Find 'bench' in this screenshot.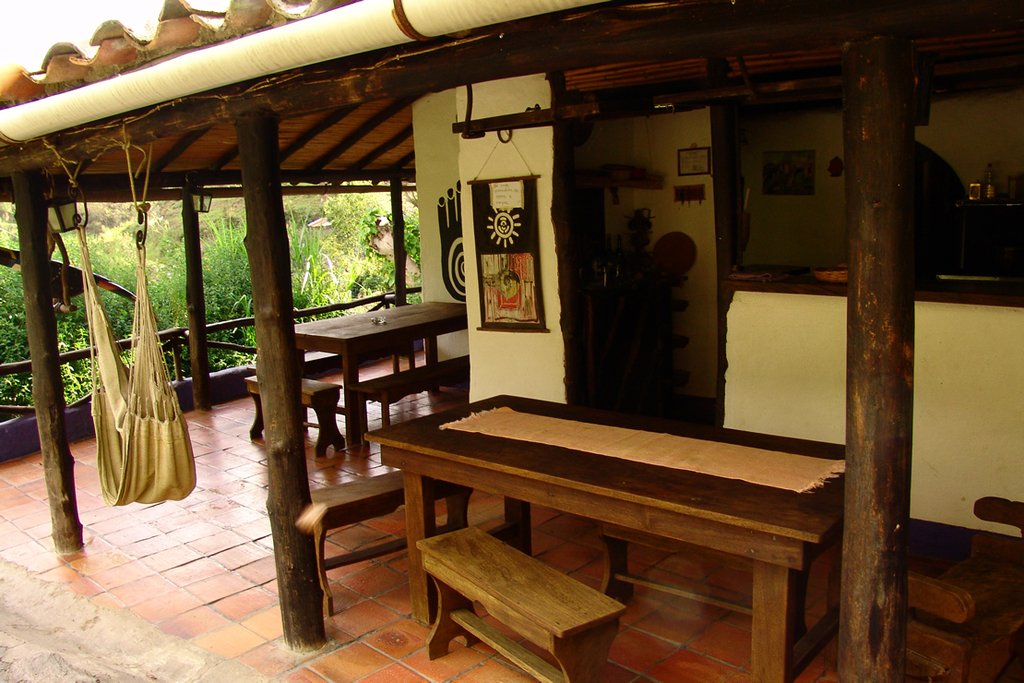
The bounding box for 'bench' is 286, 289, 476, 461.
